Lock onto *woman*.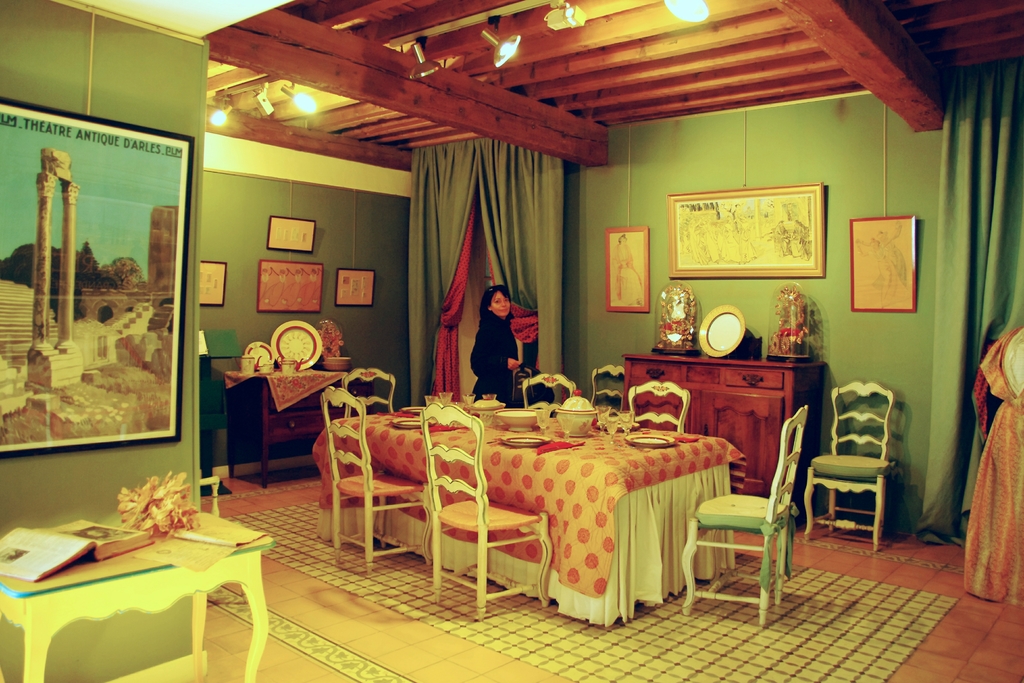
Locked: bbox(470, 283, 536, 398).
